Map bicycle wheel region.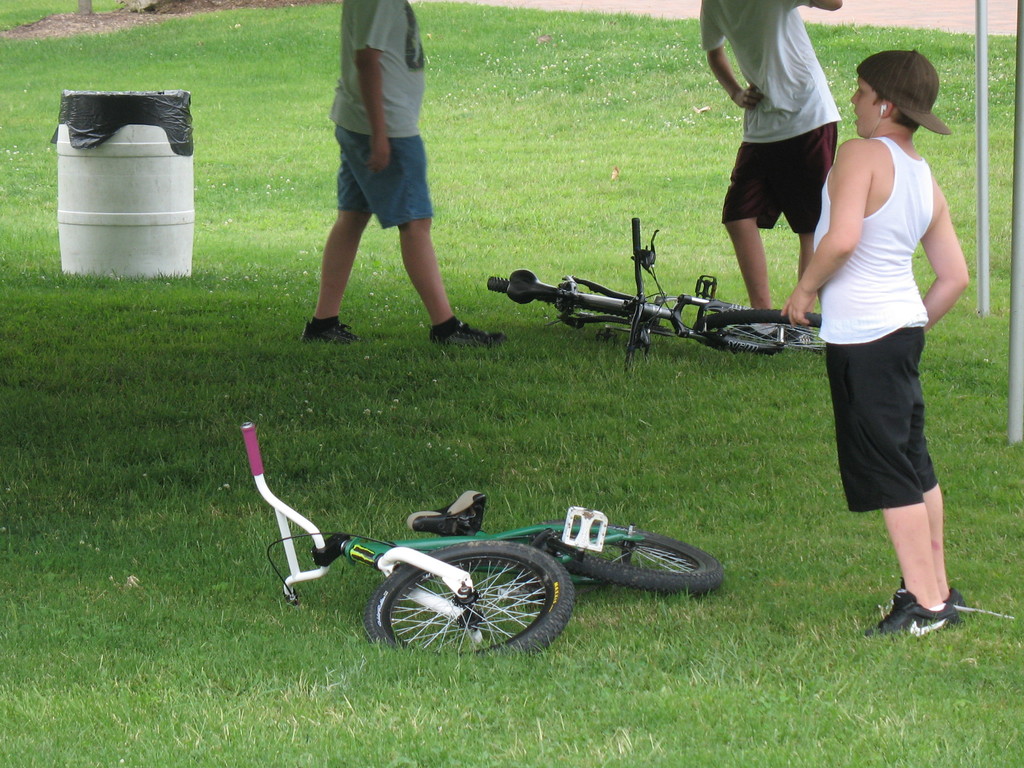
Mapped to [380, 554, 585, 650].
